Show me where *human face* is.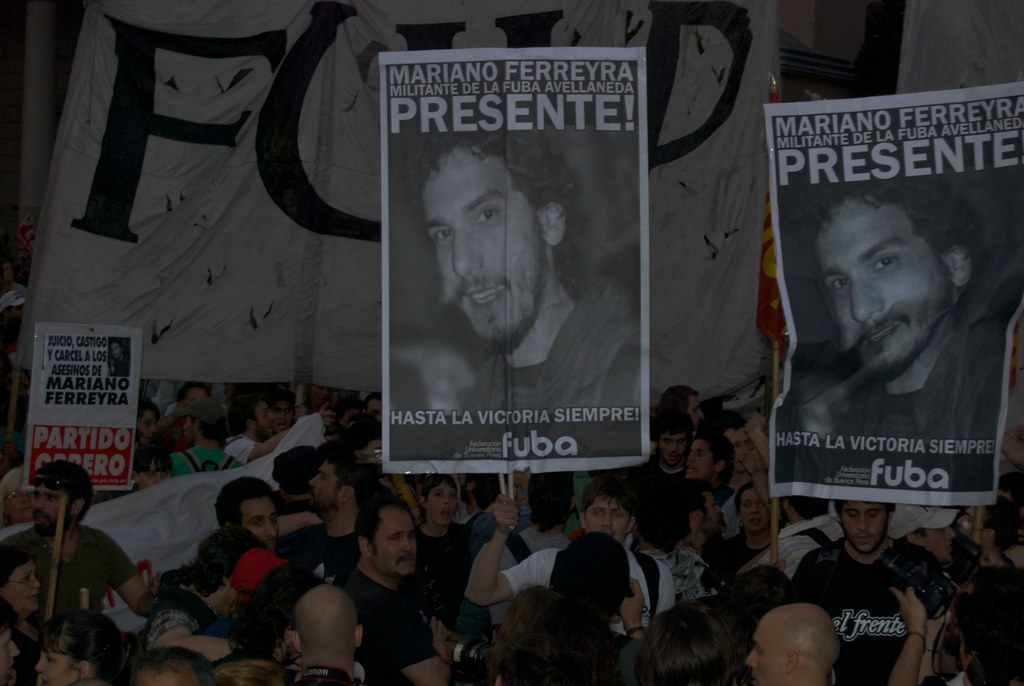
*human face* is at 820/200/957/379.
